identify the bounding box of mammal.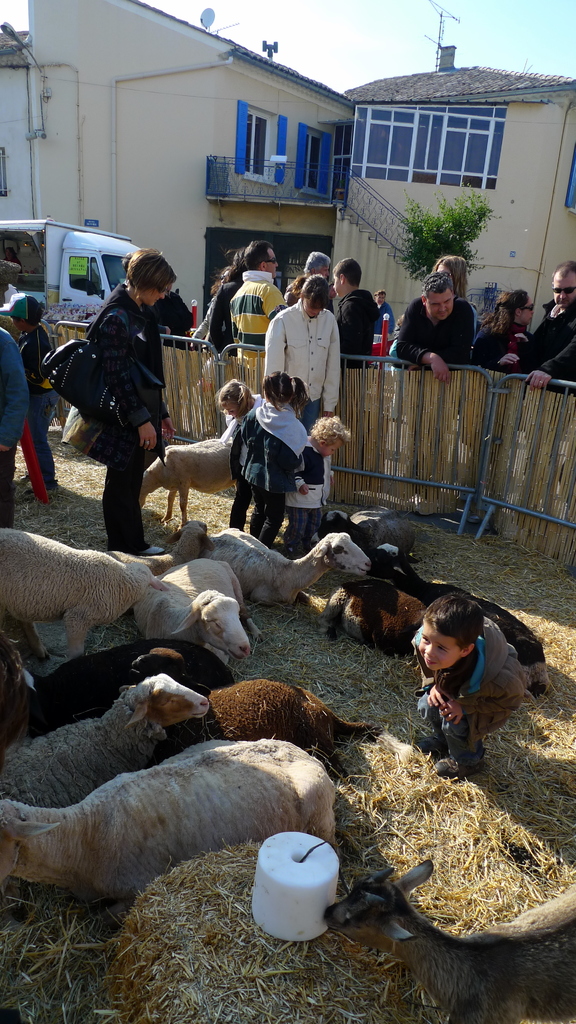
crop(149, 557, 268, 671).
